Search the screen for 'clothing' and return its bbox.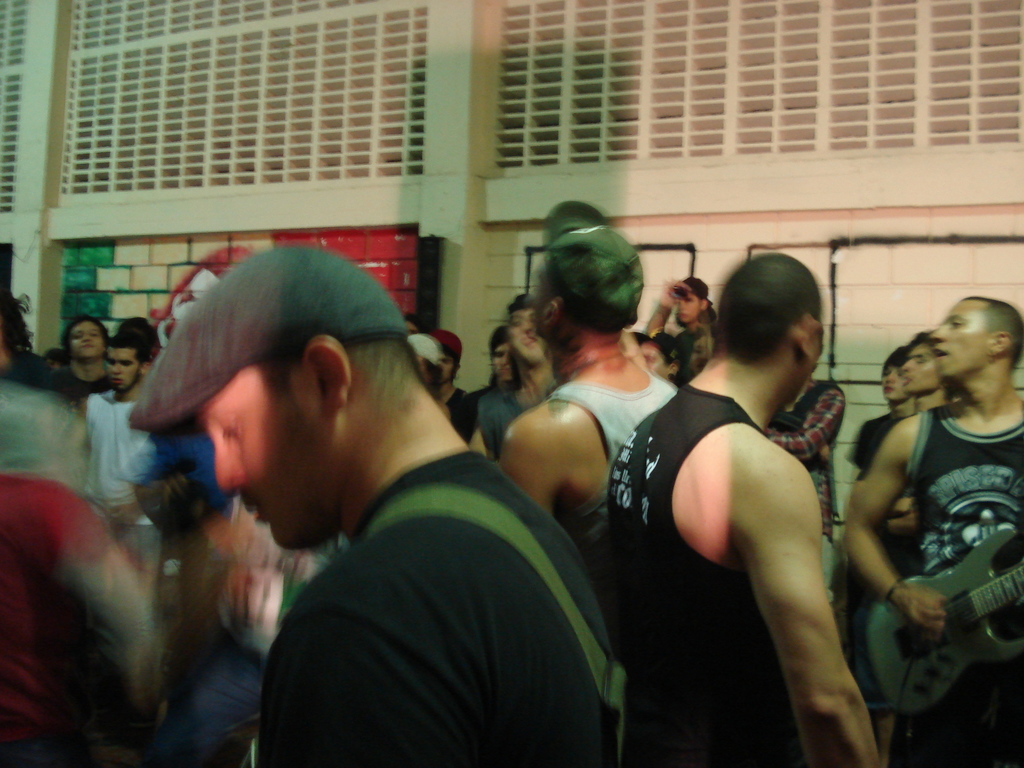
Found: left=72, top=391, right=157, bottom=589.
